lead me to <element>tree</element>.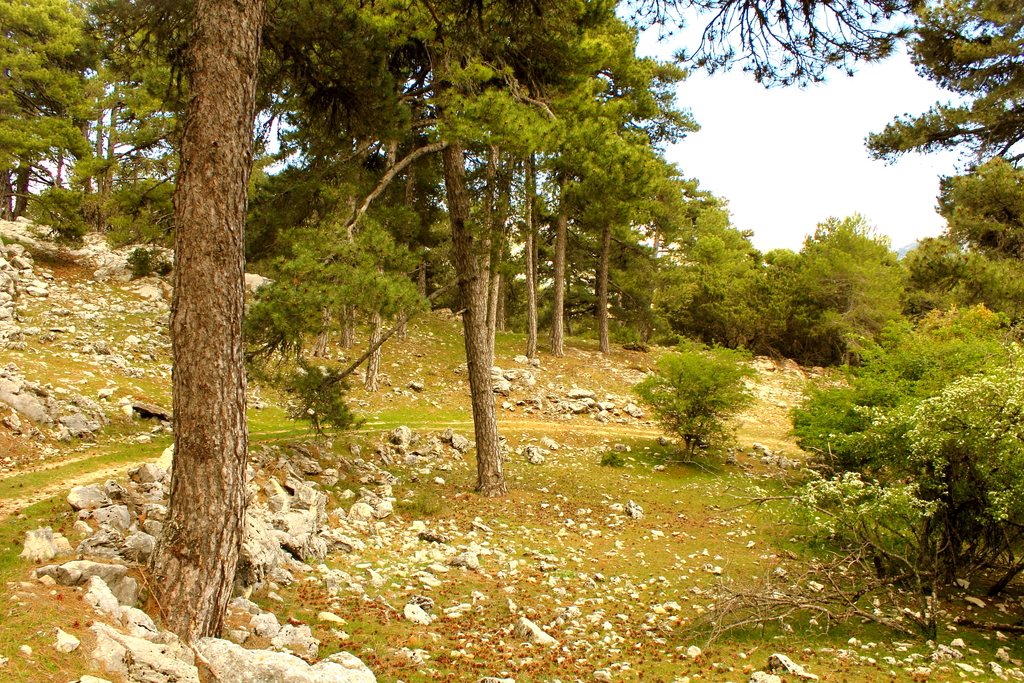
Lead to box(641, 324, 767, 470).
